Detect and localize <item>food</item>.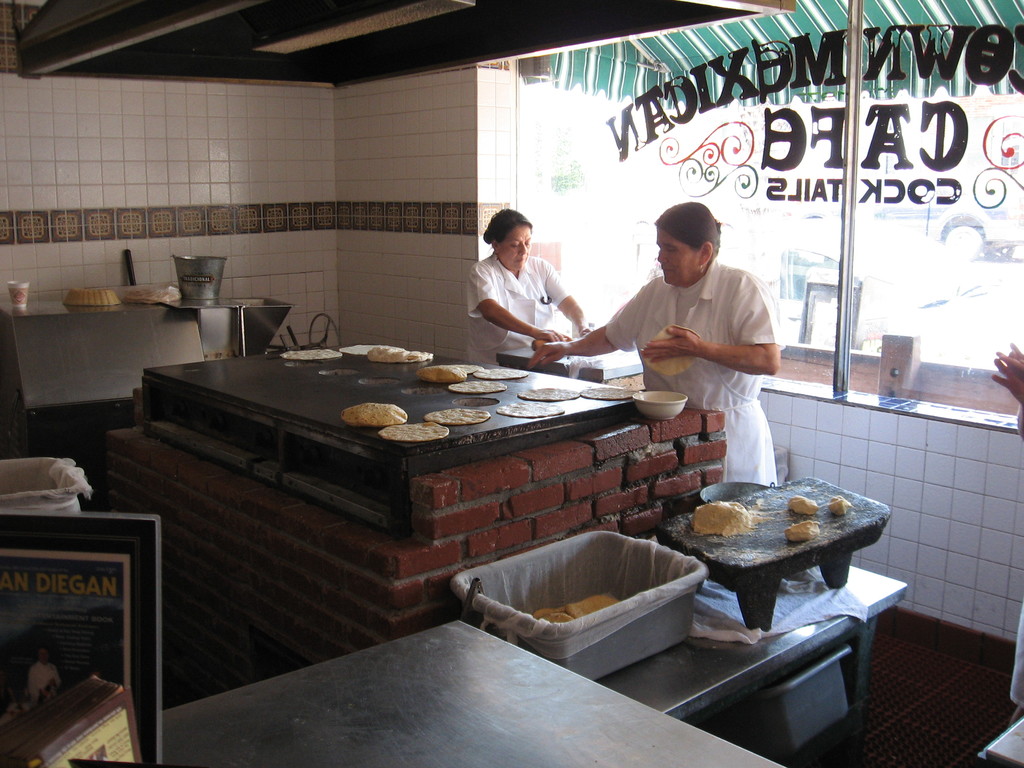
Localized at bbox=[831, 494, 852, 515].
